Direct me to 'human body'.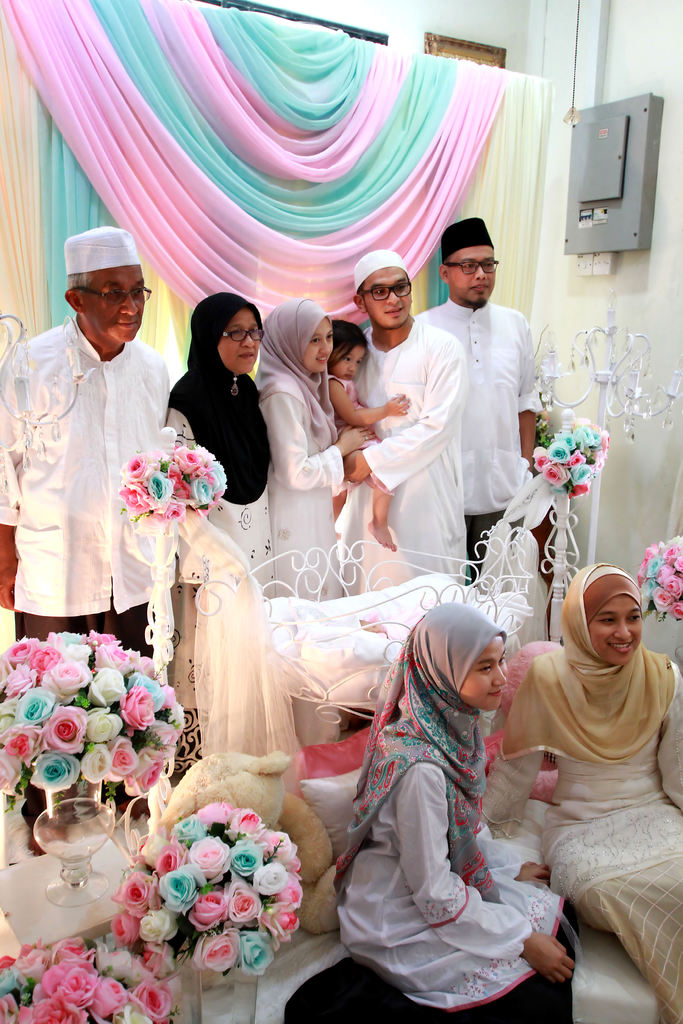
Direction: [left=257, top=294, right=386, bottom=597].
